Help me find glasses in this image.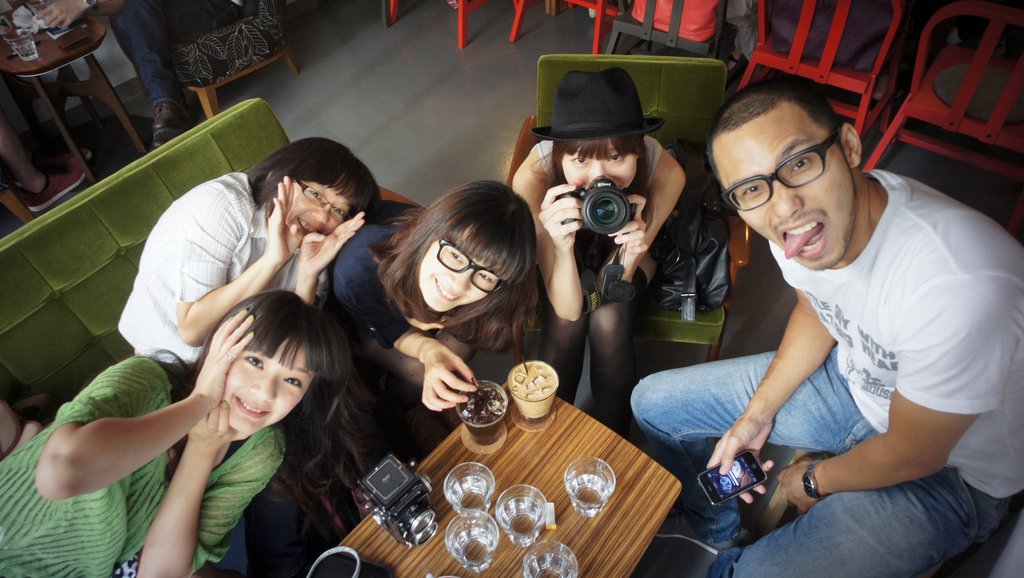
Found it: [x1=294, y1=173, x2=352, y2=223].
